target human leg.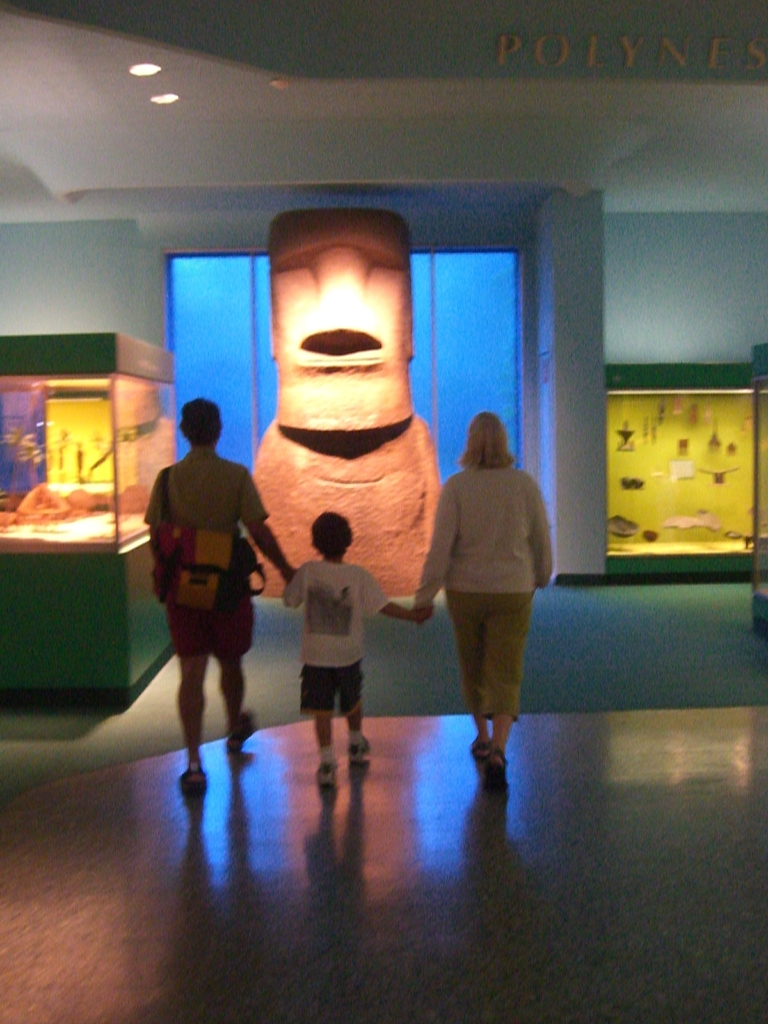
Target region: crop(171, 601, 207, 792).
